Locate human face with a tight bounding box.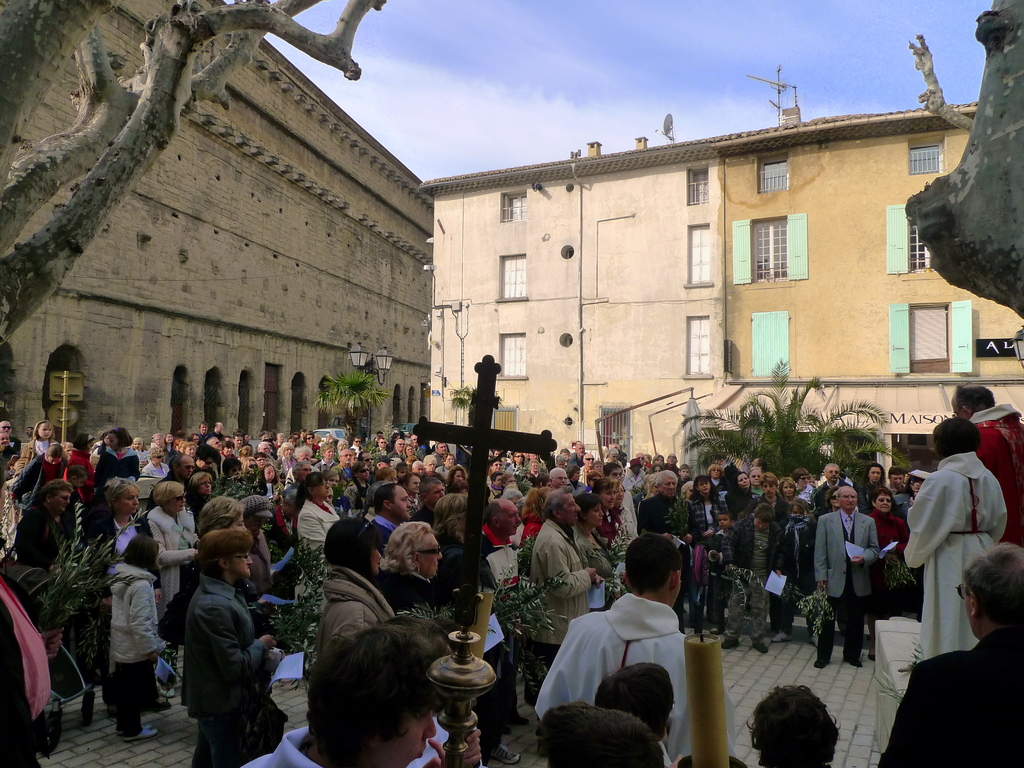
bbox=[573, 468, 580, 479].
